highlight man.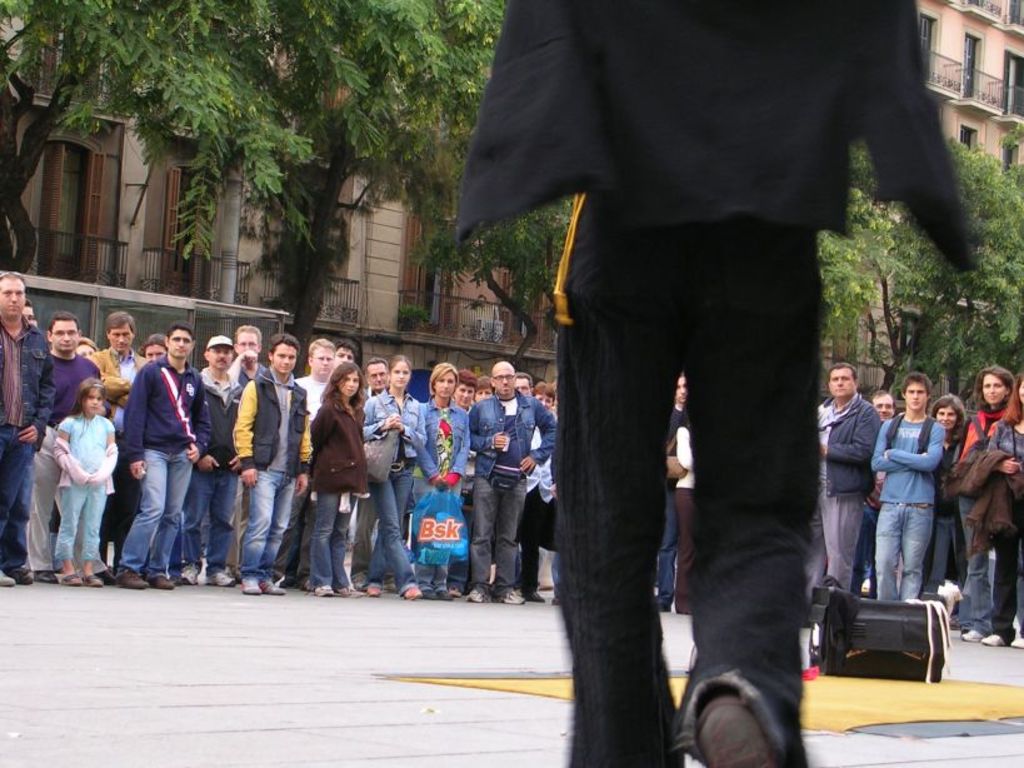
Highlighted region: (left=821, top=363, right=888, bottom=597).
